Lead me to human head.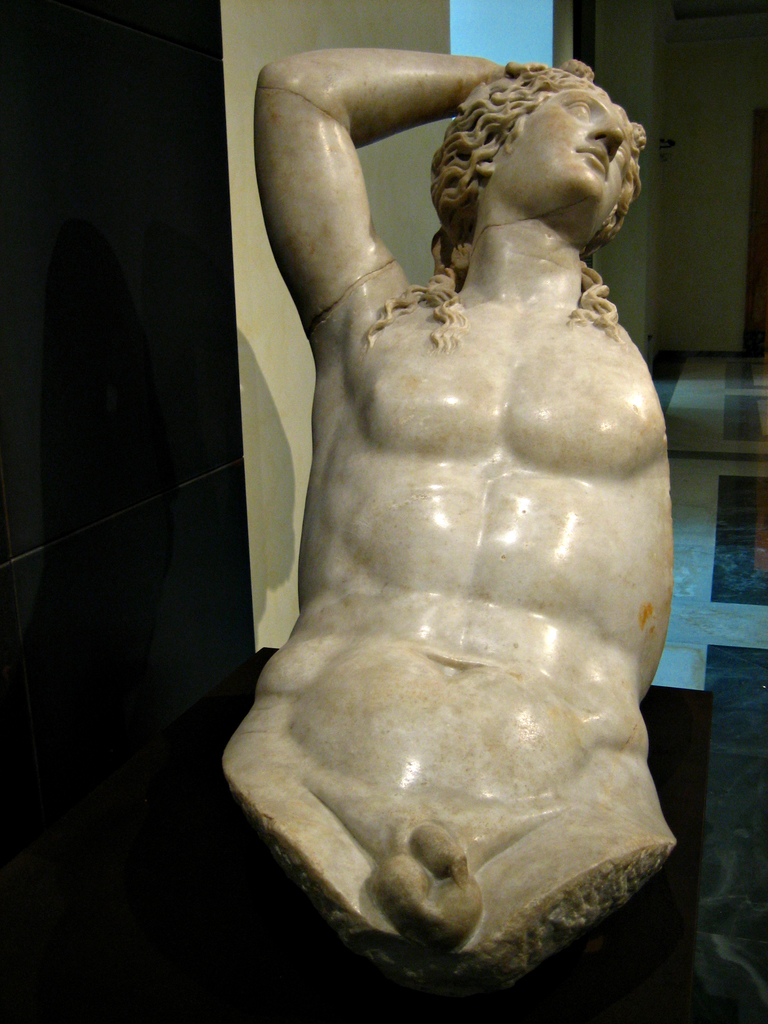
Lead to <region>433, 61, 655, 243</region>.
